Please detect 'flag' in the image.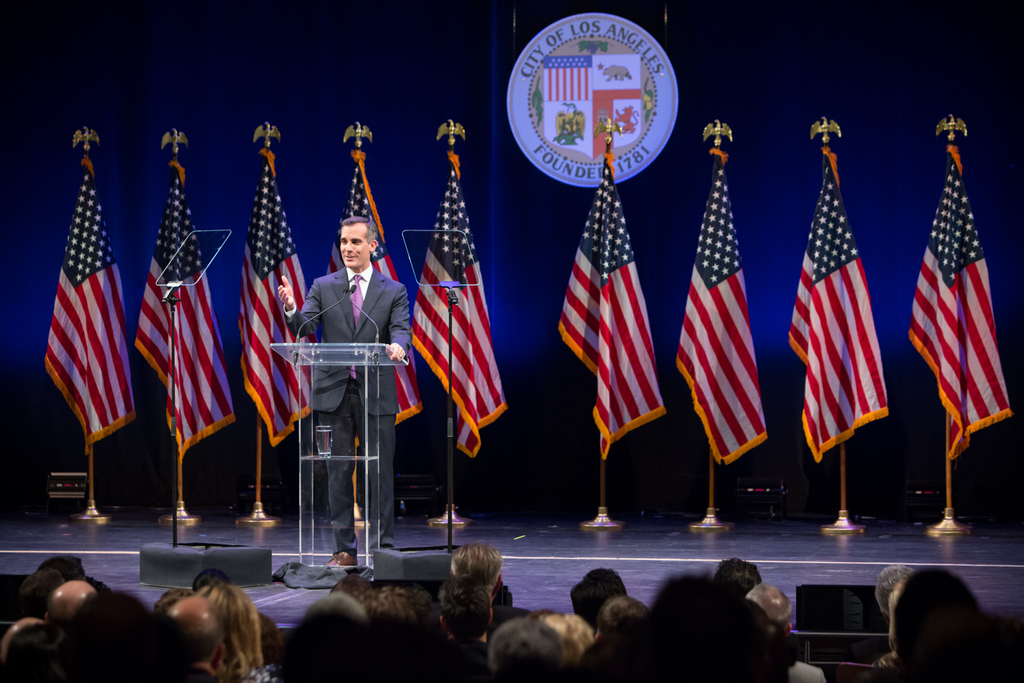
33,172,124,501.
